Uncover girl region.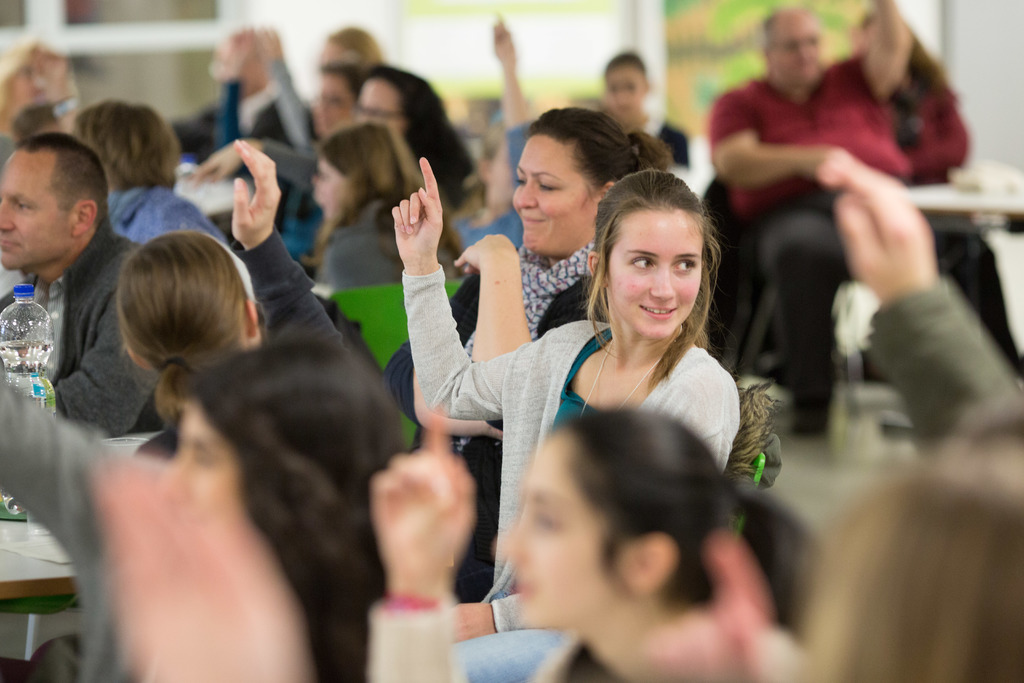
Uncovered: {"left": 168, "top": 341, "right": 399, "bottom": 682}.
